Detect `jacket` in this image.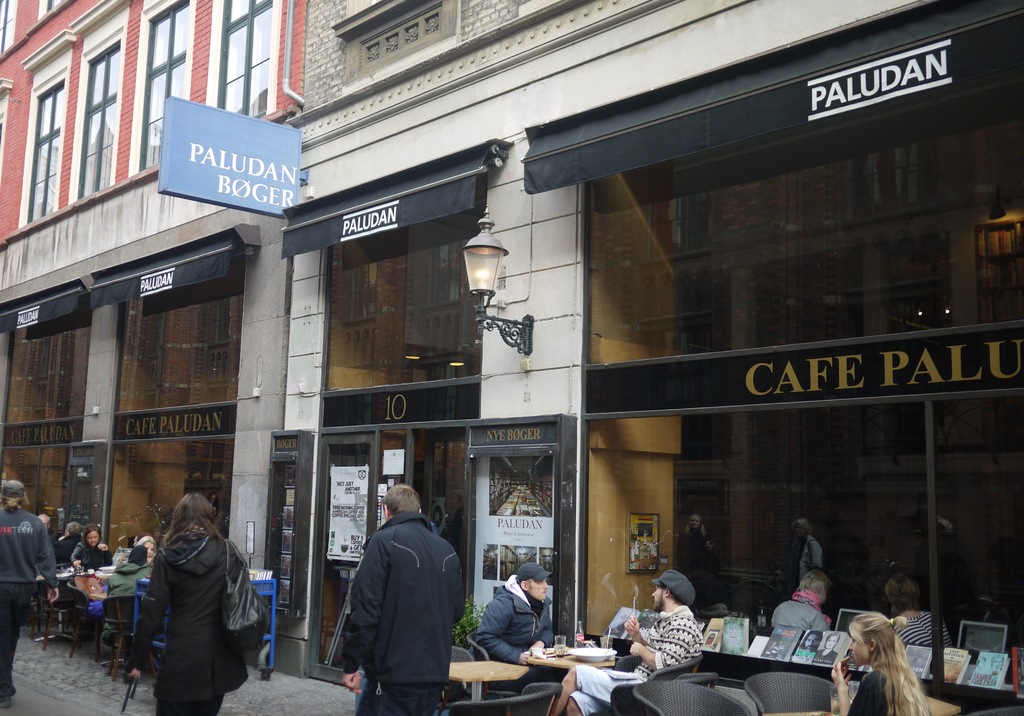
Detection: box(476, 570, 557, 667).
